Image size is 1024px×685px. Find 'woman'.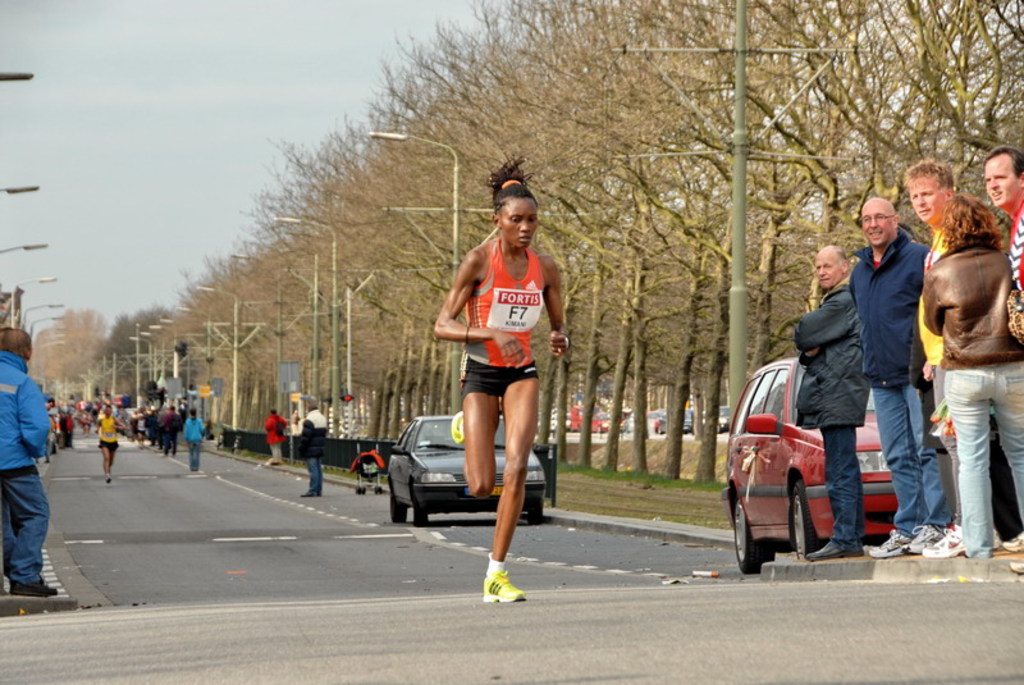
left=922, top=191, right=1023, bottom=553.
